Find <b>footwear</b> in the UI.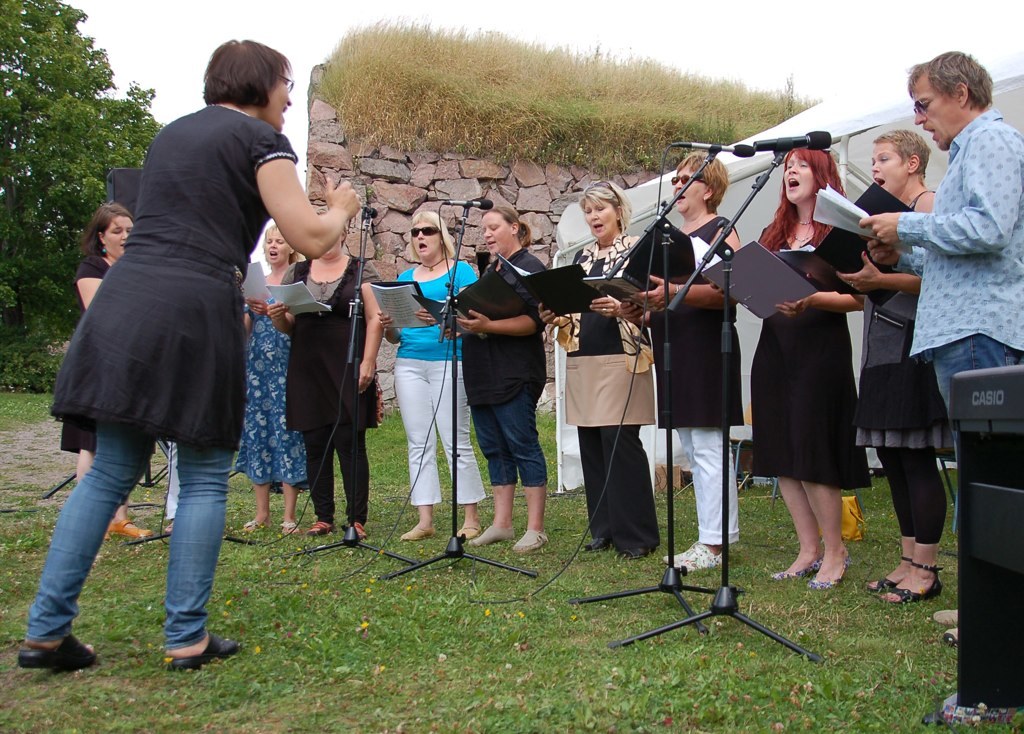
UI element at bbox=[11, 607, 75, 683].
